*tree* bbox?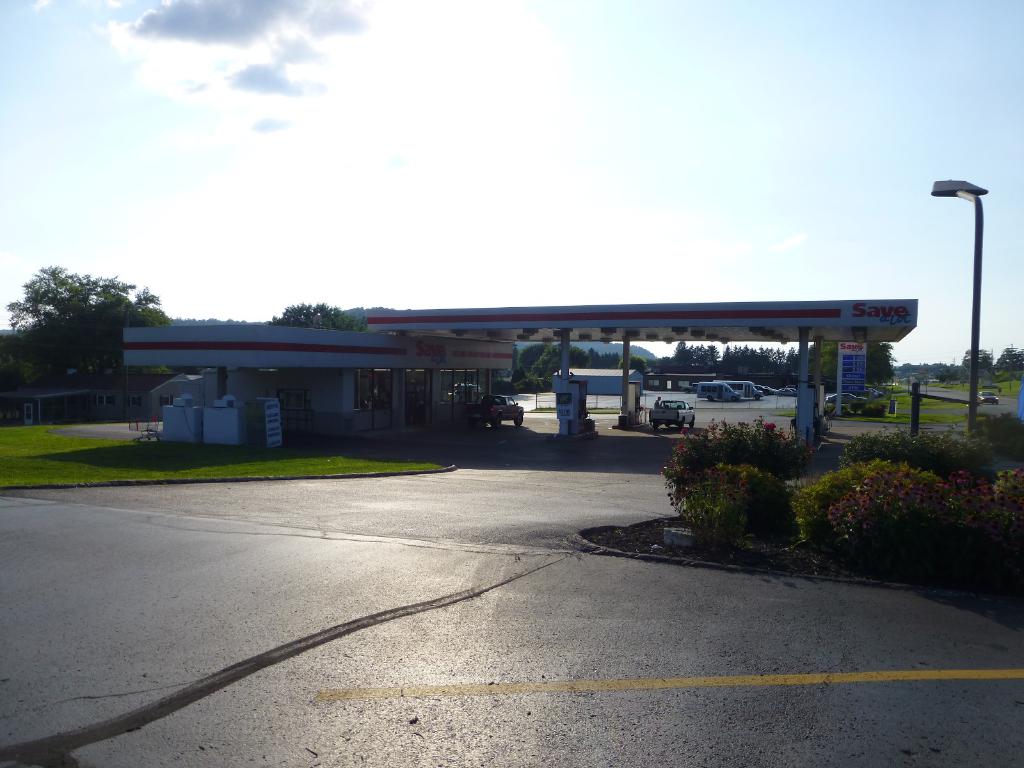
267 288 367 336
